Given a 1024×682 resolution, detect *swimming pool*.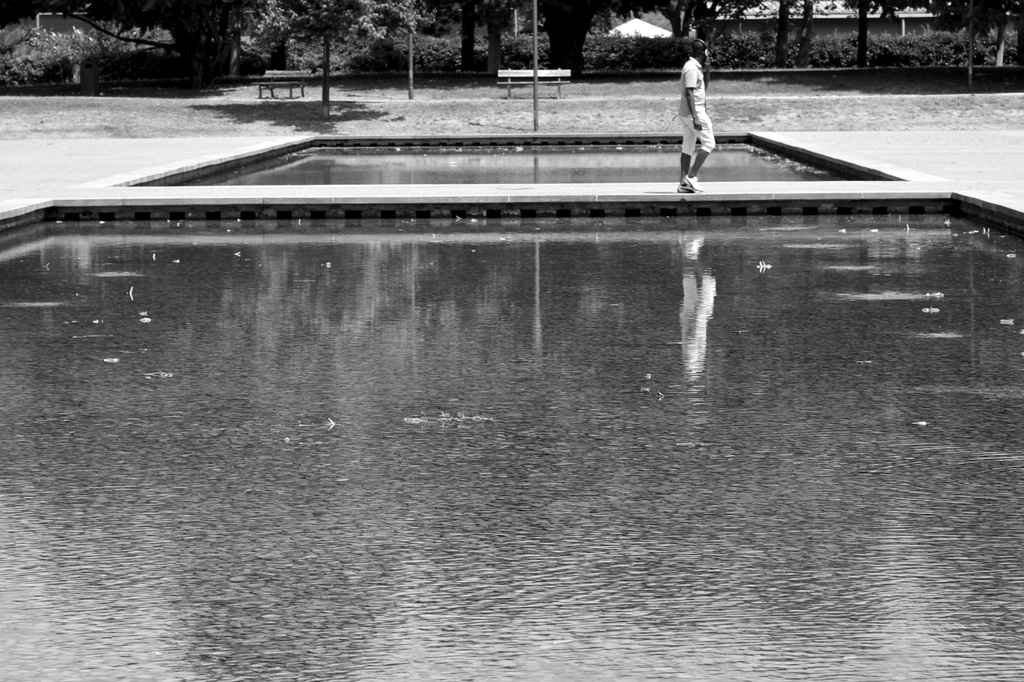
left=1, top=202, right=1023, bottom=681.
